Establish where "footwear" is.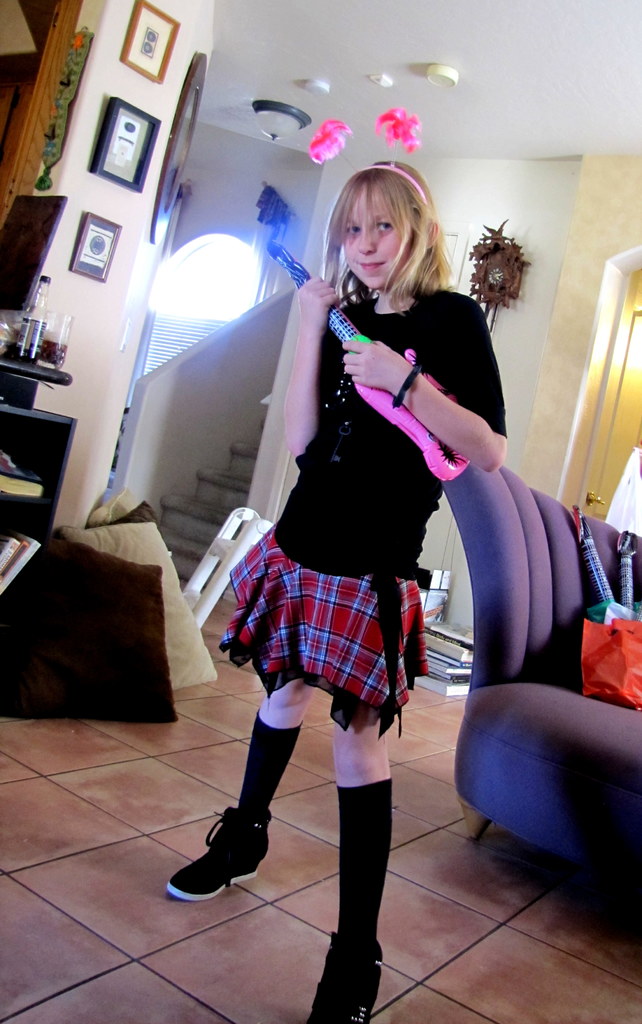
Established at (300,932,381,1023).
